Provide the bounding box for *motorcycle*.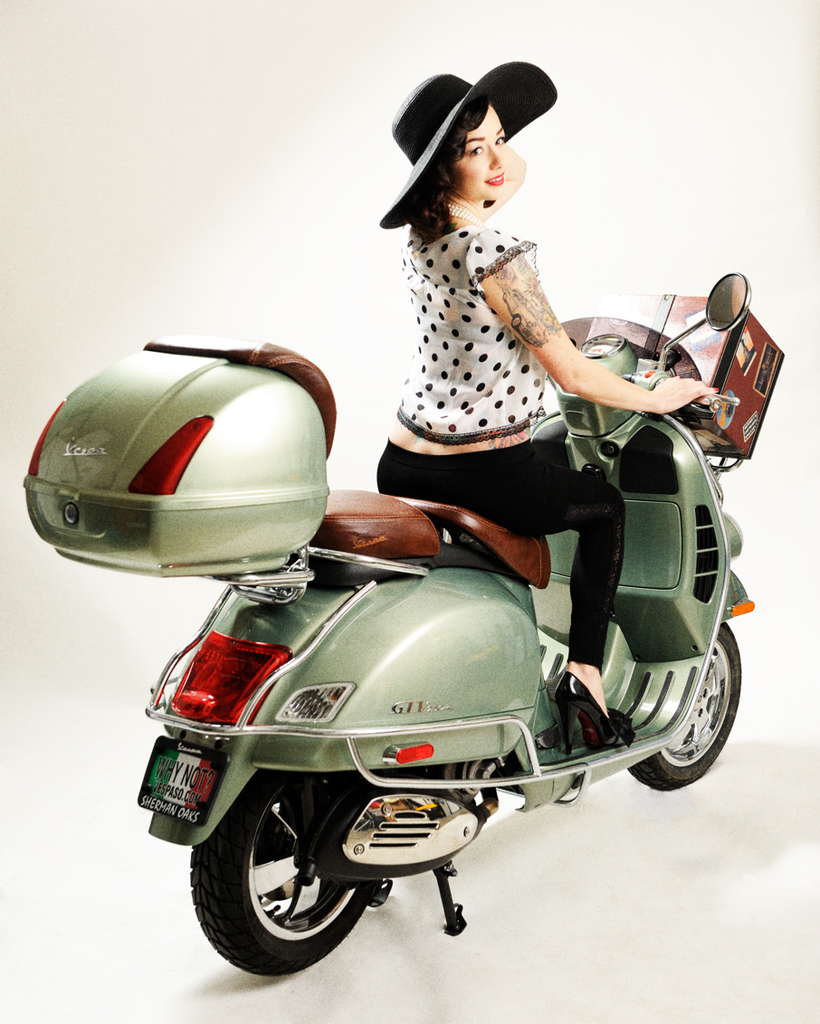
locate(21, 270, 756, 978).
